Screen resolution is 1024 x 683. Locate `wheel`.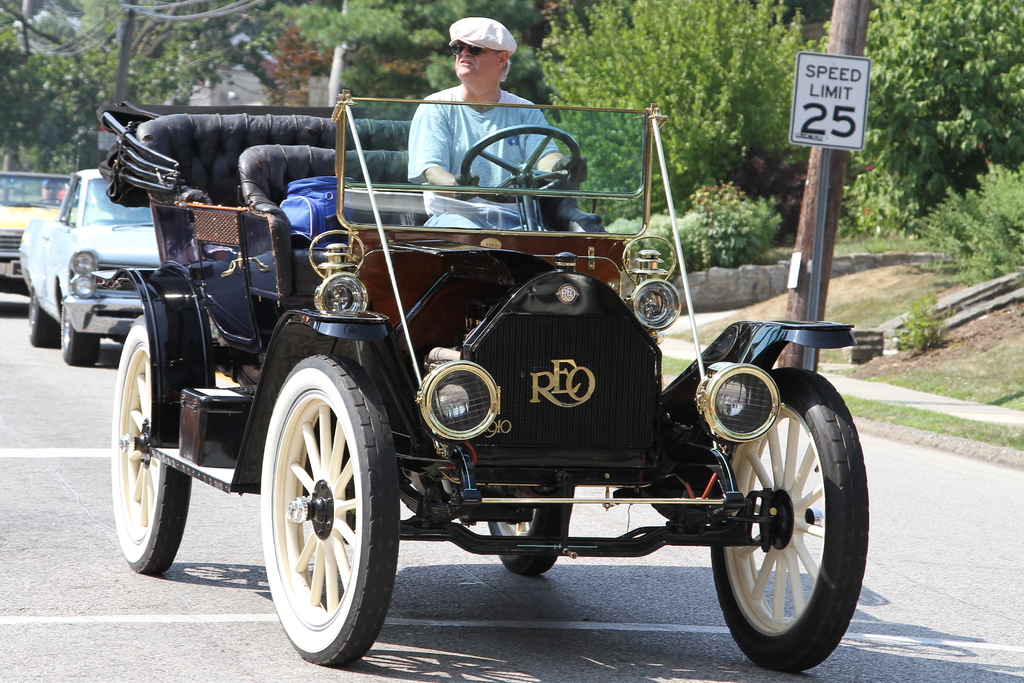
bbox=(24, 293, 63, 343).
